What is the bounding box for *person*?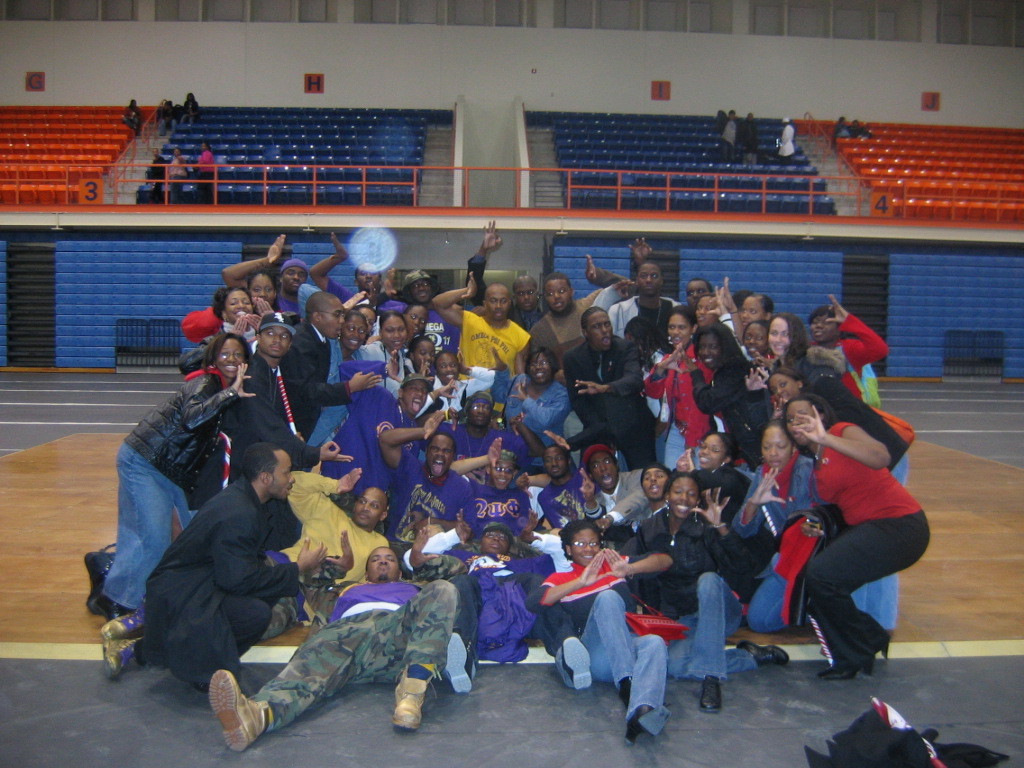
741, 112, 760, 160.
